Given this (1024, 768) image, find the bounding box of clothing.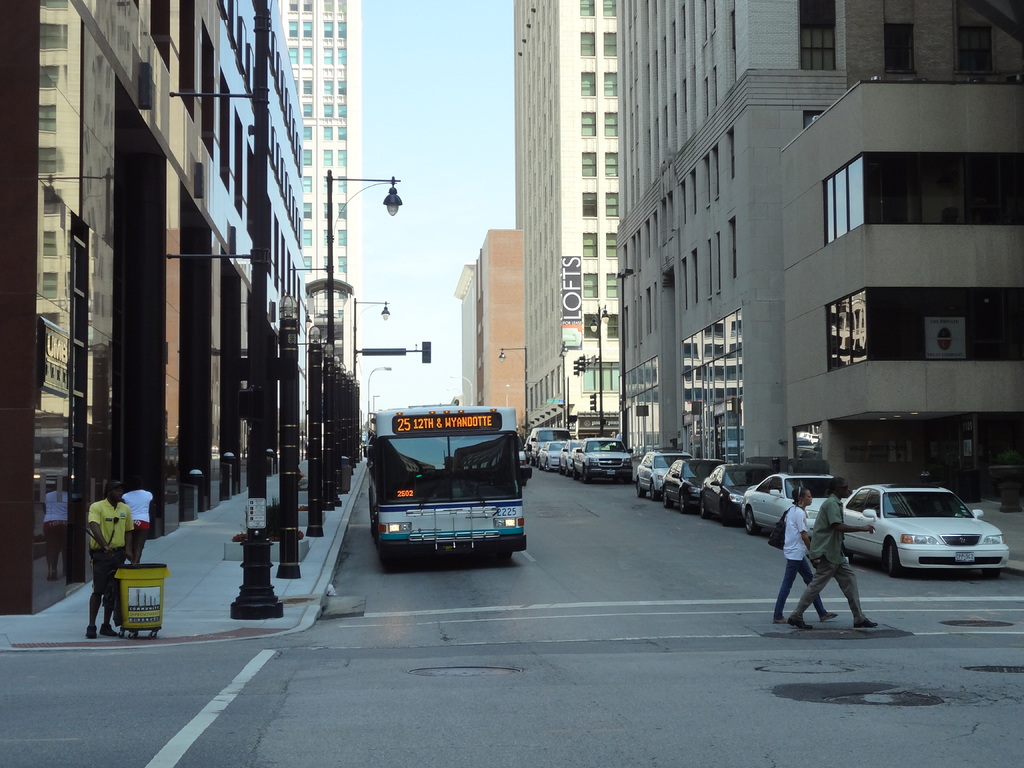
select_region(92, 494, 135, 622).
